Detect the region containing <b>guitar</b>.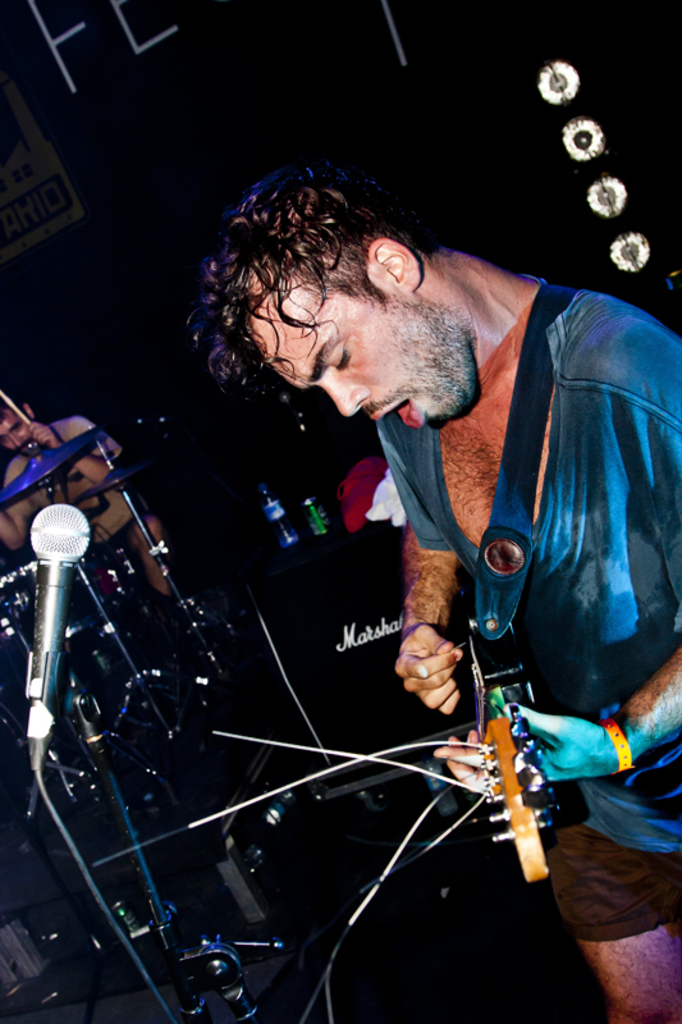
470/628/563/884.
